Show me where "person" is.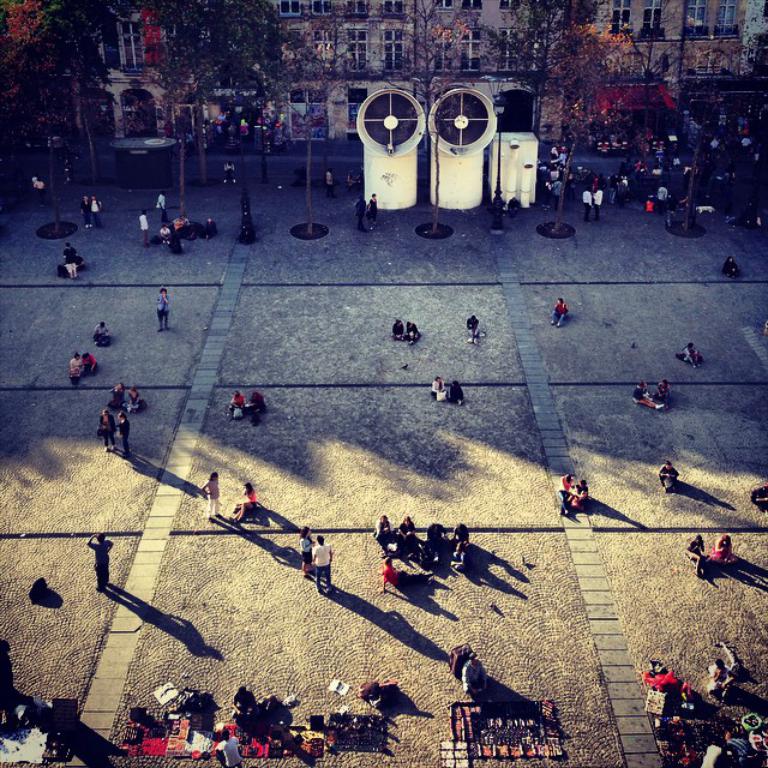
"person" is at select_region(91, 193, 102, 226).
